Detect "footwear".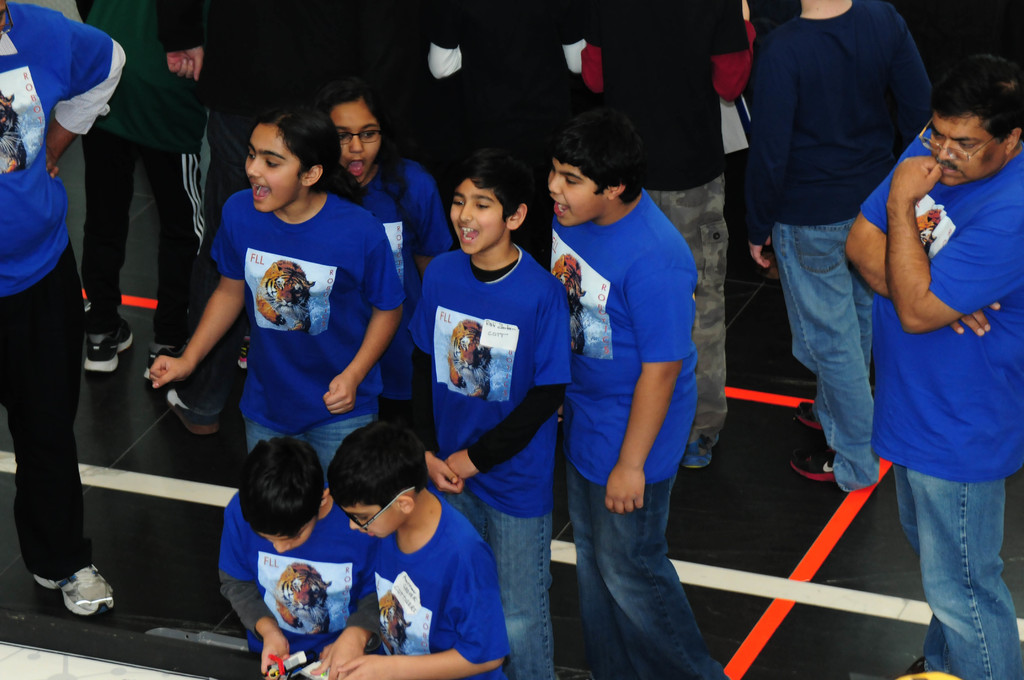
Detected at region(795, 395, 822, 435).
